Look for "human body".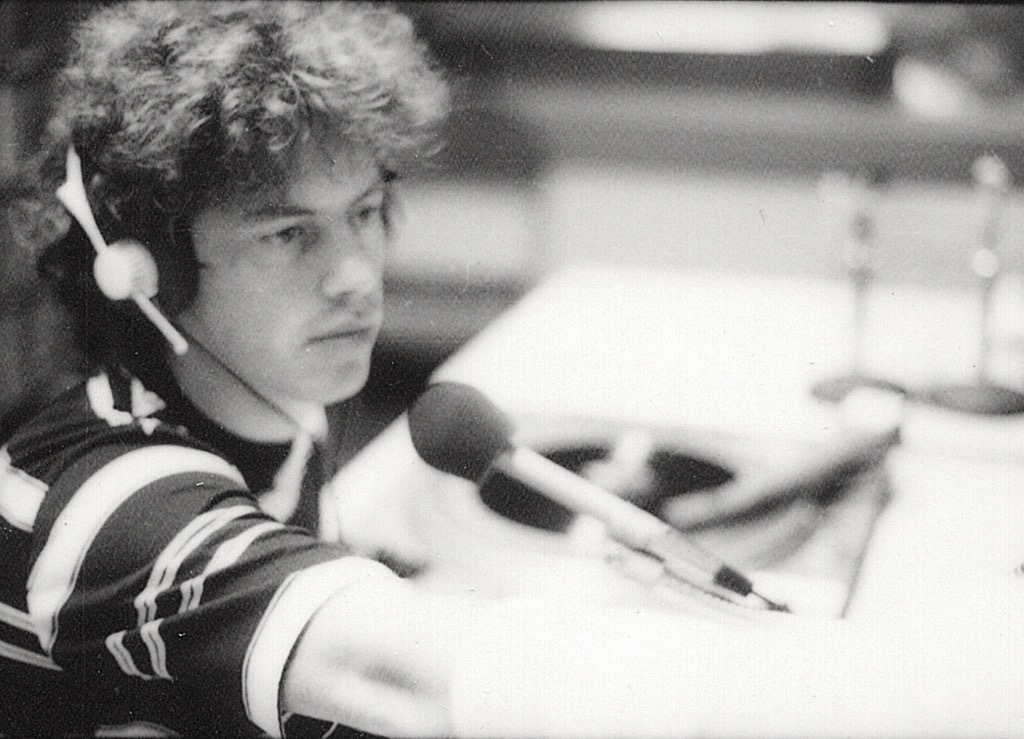
Found: crop(0, 0, 1023, 738).
